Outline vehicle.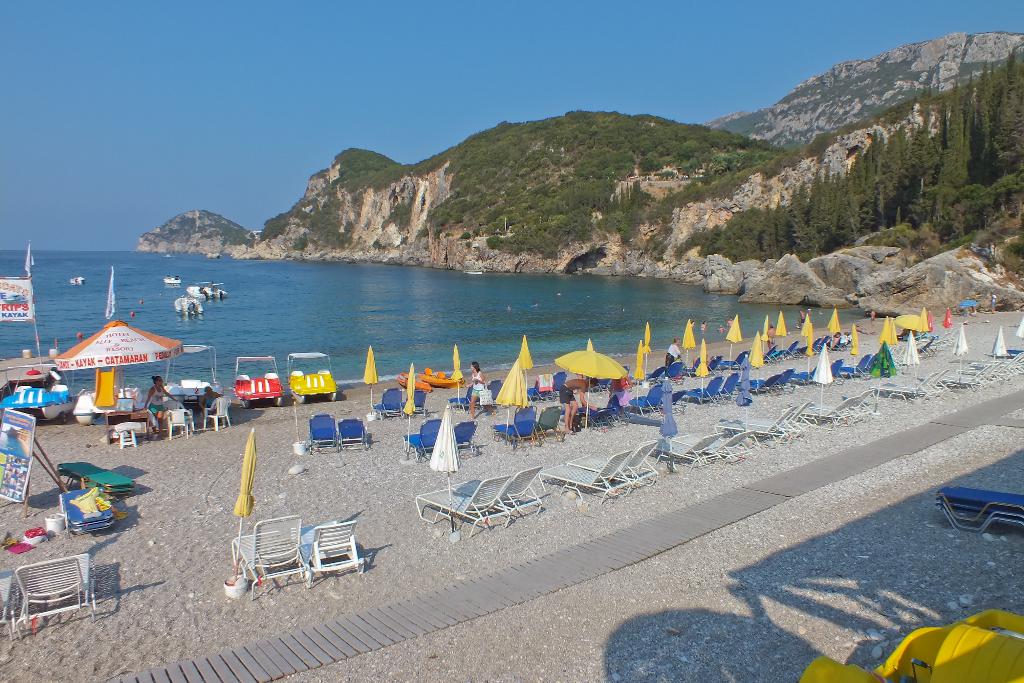
Outline: box(410, 369, 461, 390).
